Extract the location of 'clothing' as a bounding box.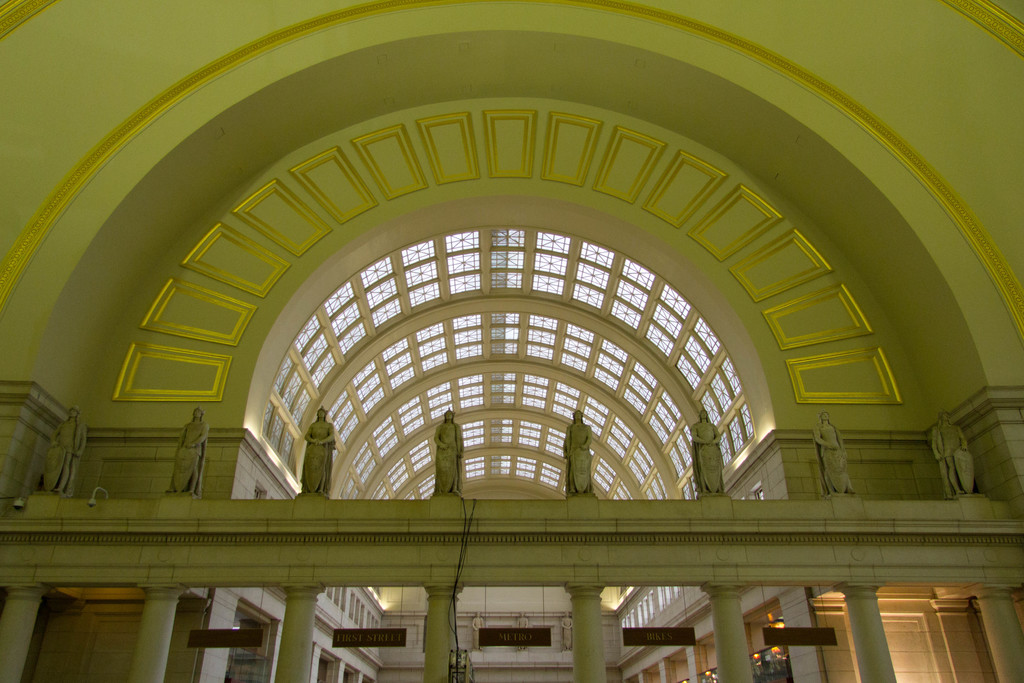
(550, 422, 597, 494).
